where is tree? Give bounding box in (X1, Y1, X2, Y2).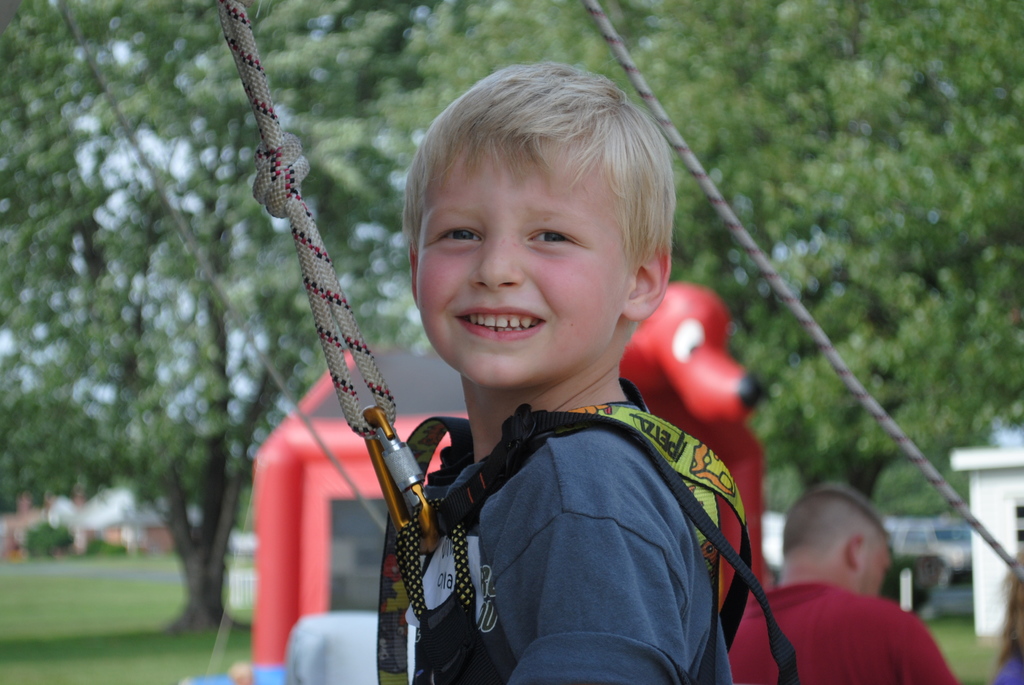
(262, 0, 1023, 503).
